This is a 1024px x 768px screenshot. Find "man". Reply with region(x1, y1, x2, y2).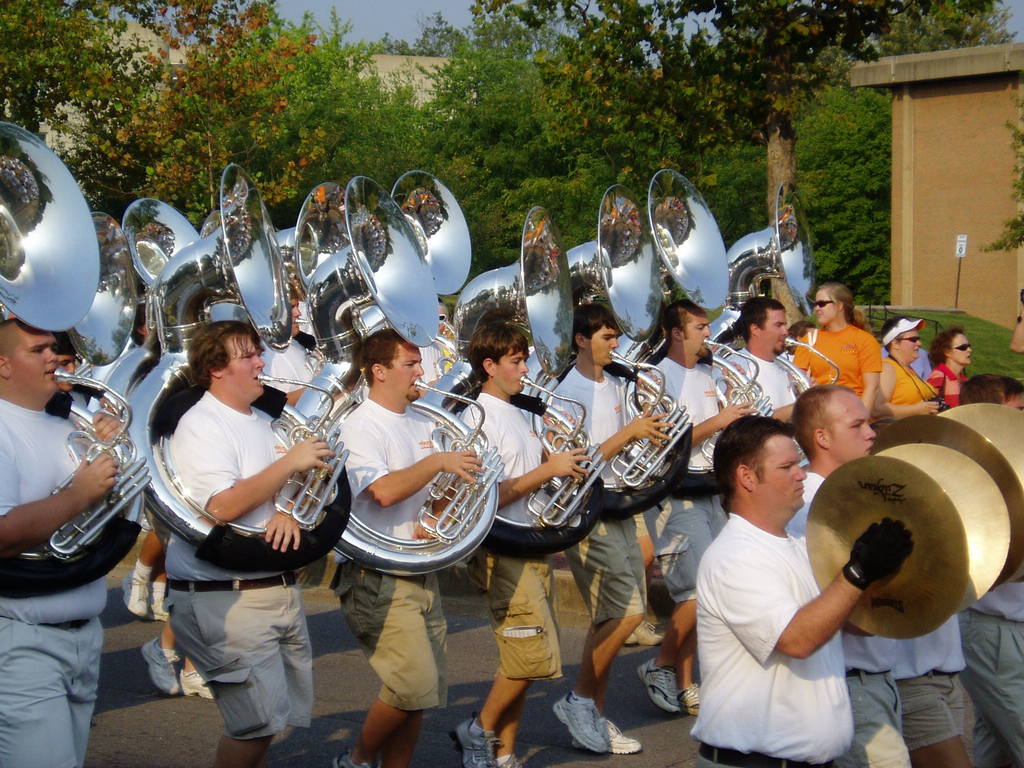
region(702, 282, 814, 527).
